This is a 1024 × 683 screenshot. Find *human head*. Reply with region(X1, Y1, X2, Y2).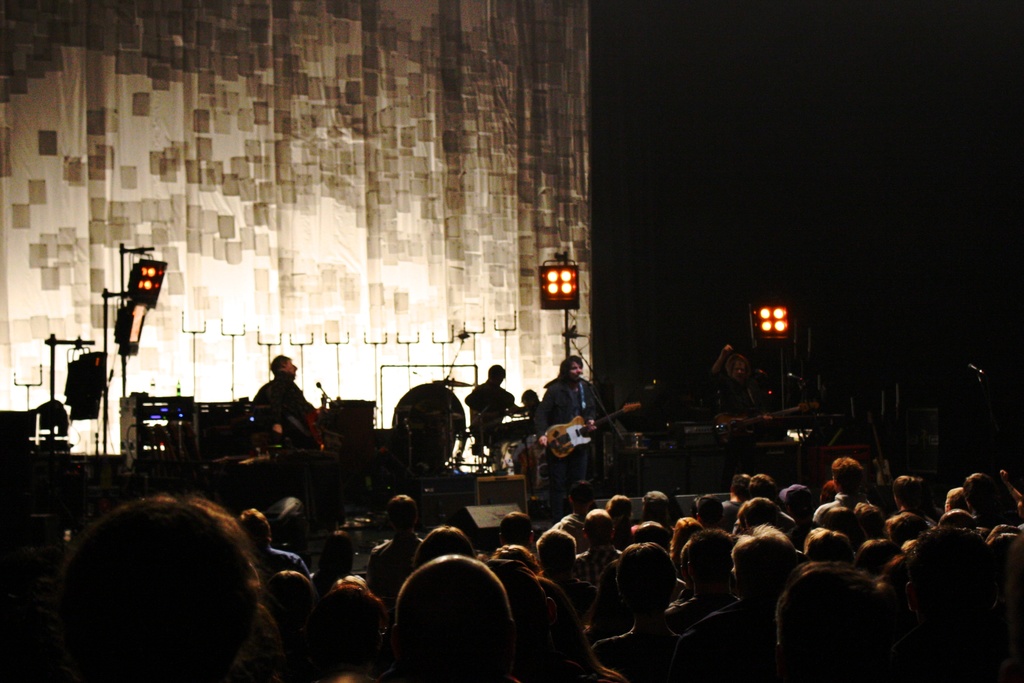
region(856, 542, 896, 570).
